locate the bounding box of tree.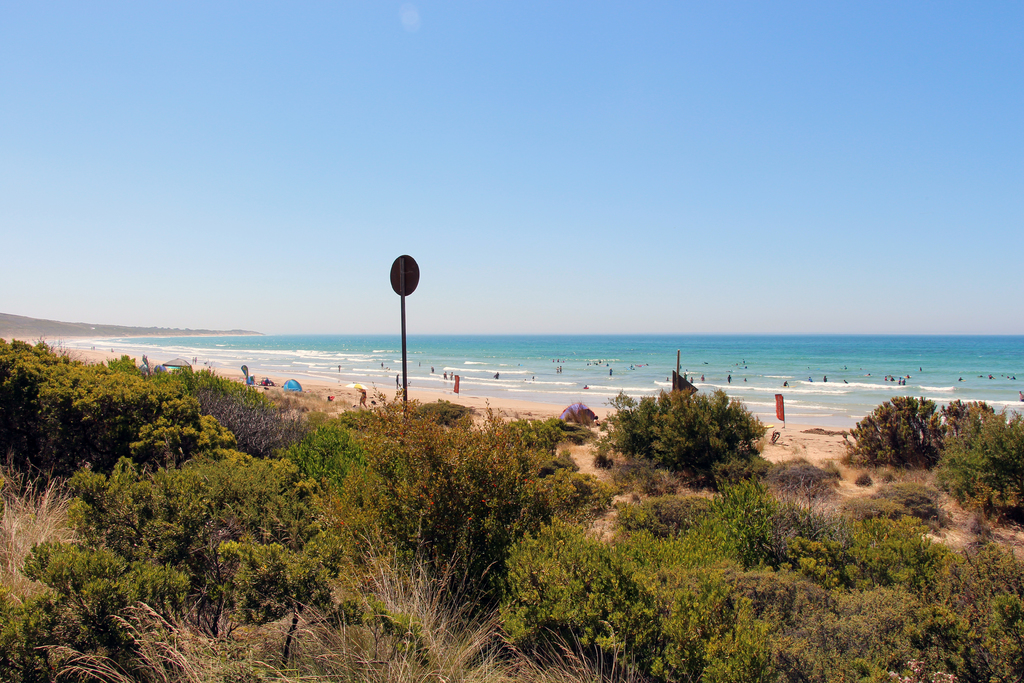
Bounding box: BBox(835, 395, 966, 485).
